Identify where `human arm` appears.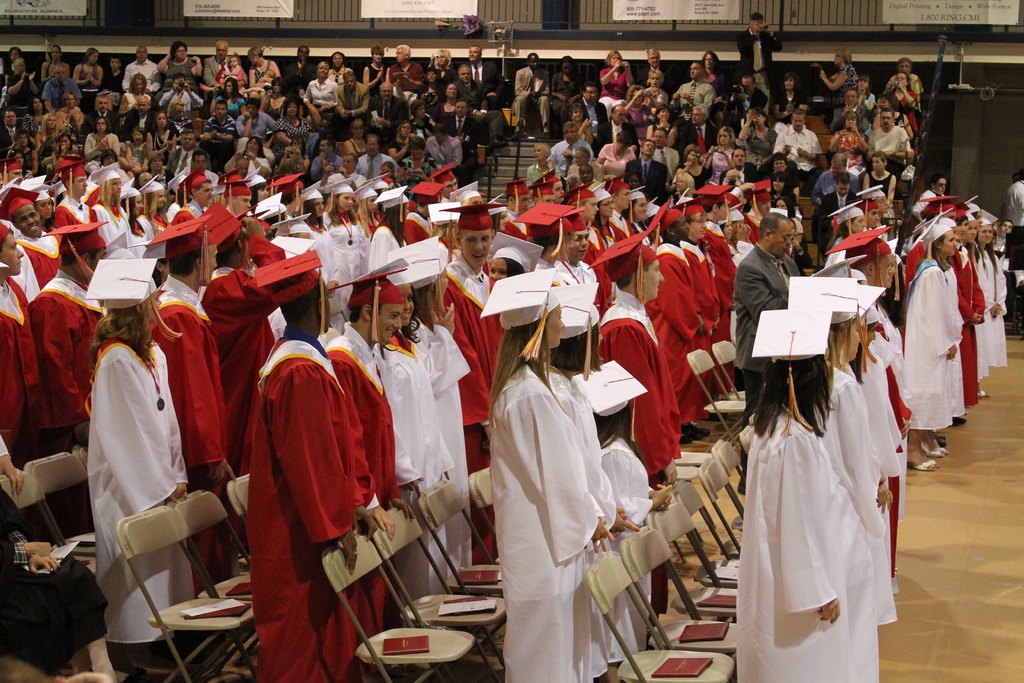
Appears at region(354, 507, 382, 535).
